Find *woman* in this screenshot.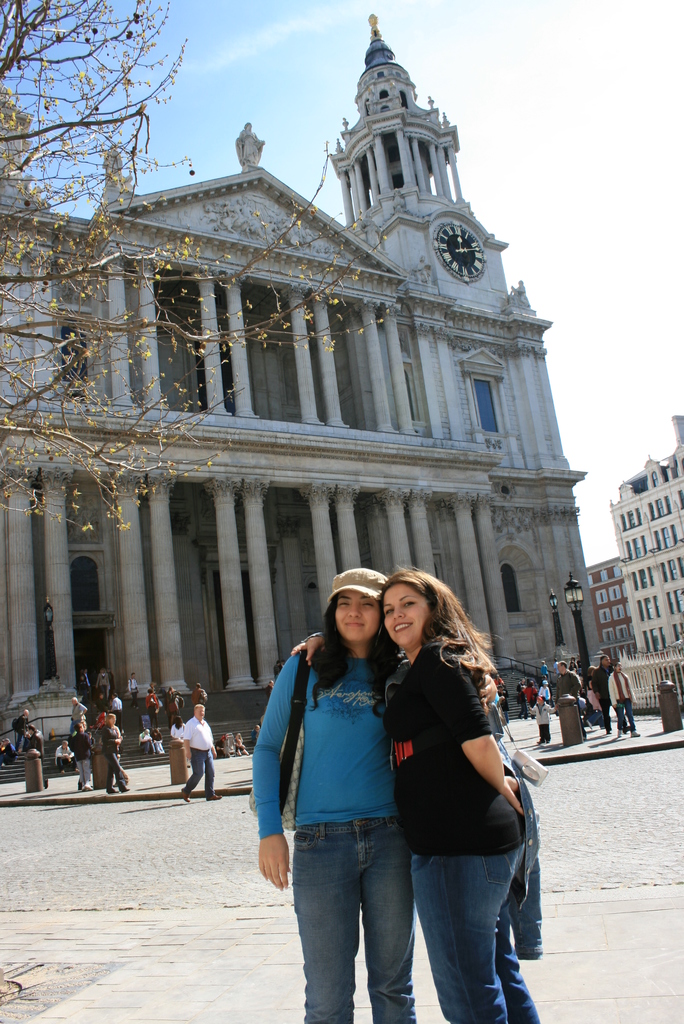
The bounding box for *woman* is 293, 564, 541, 1023.
